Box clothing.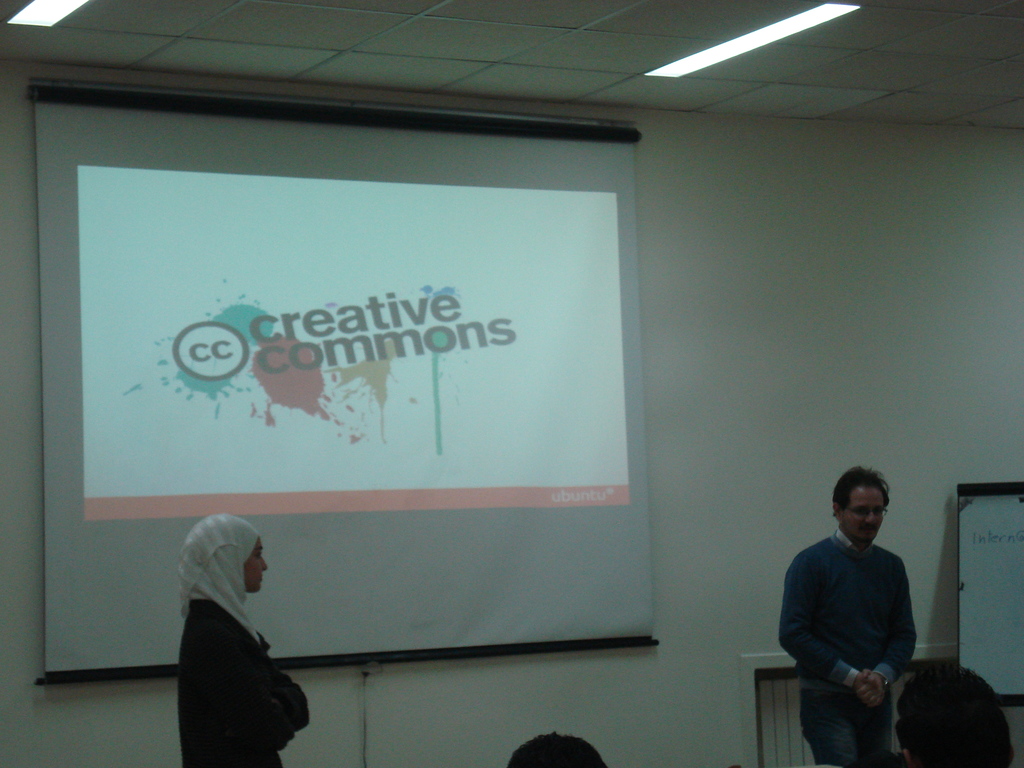
181, 512, 313, 767.
